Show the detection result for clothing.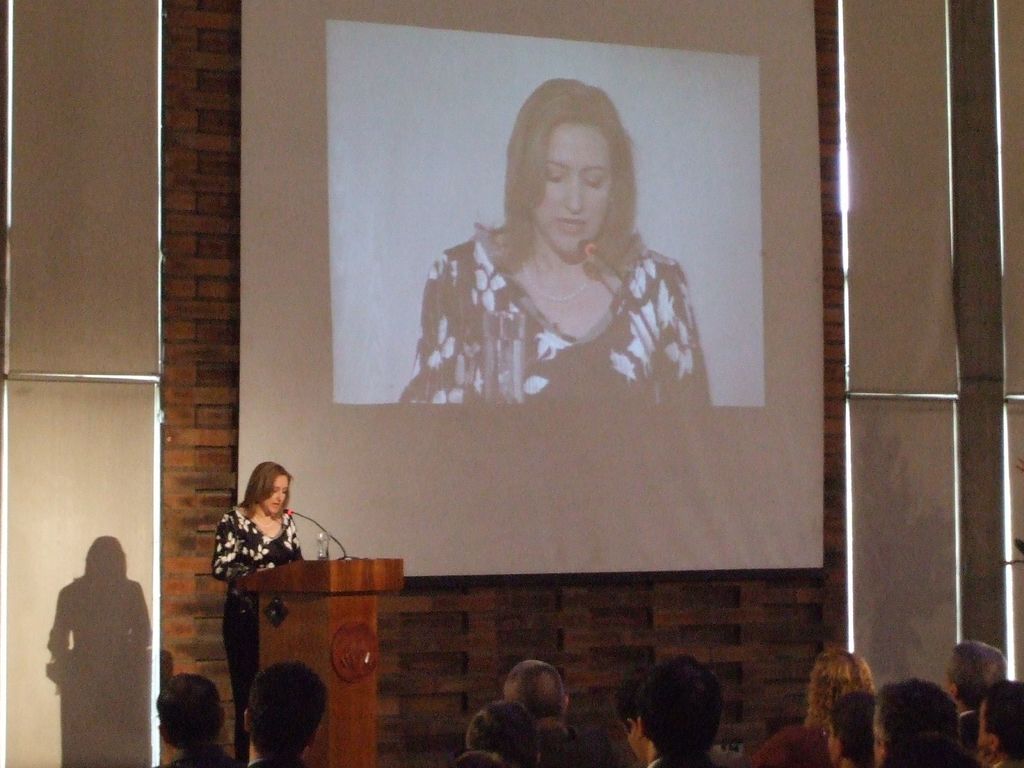
{"x1": 213, "y1": 508, "x2": 305, "y2": 702}.
